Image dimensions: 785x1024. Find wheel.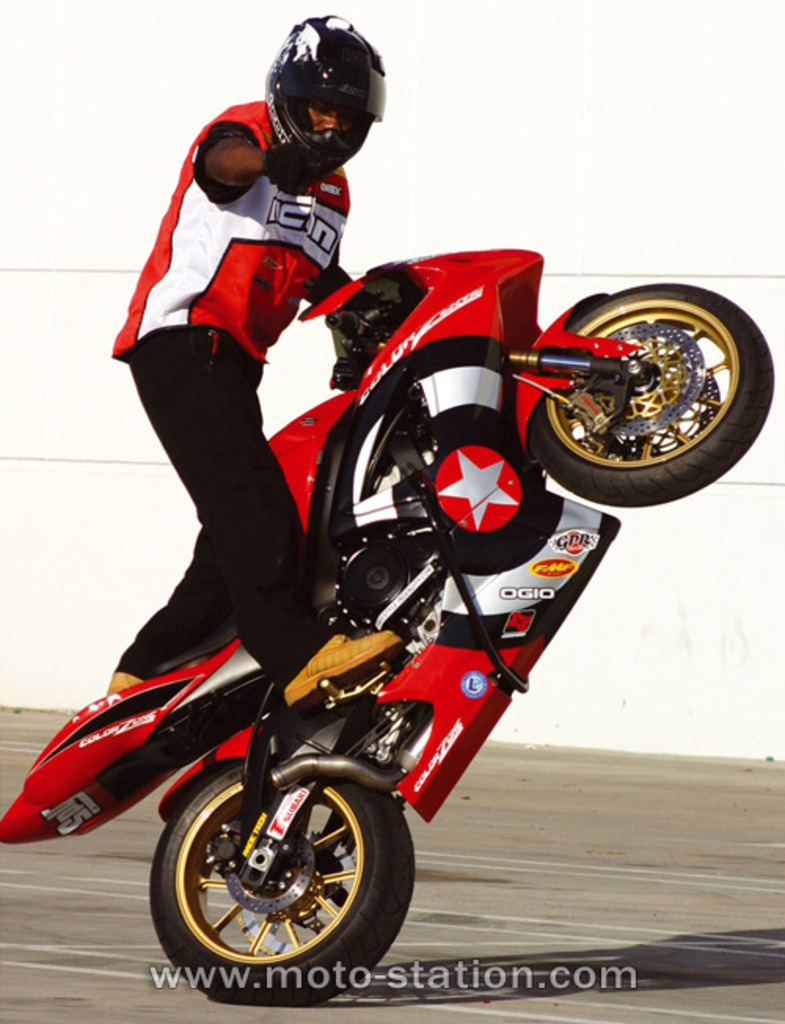
[151, 757, 425, 1005].
